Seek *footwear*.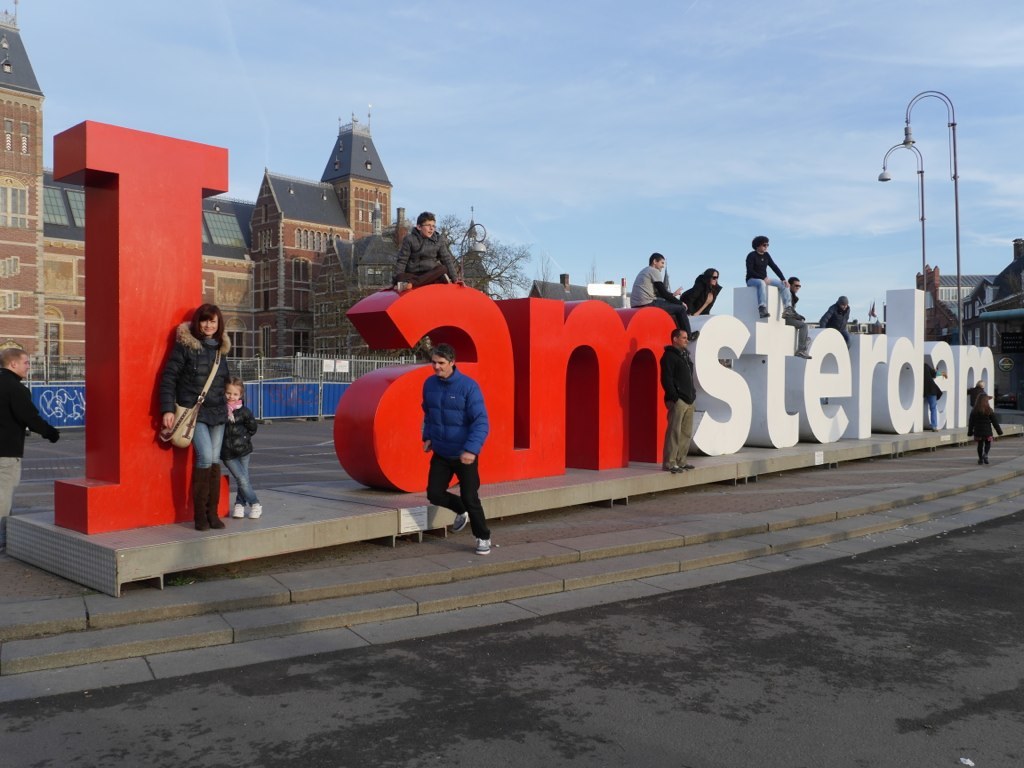
select_region(475, 537, 494, 556).
